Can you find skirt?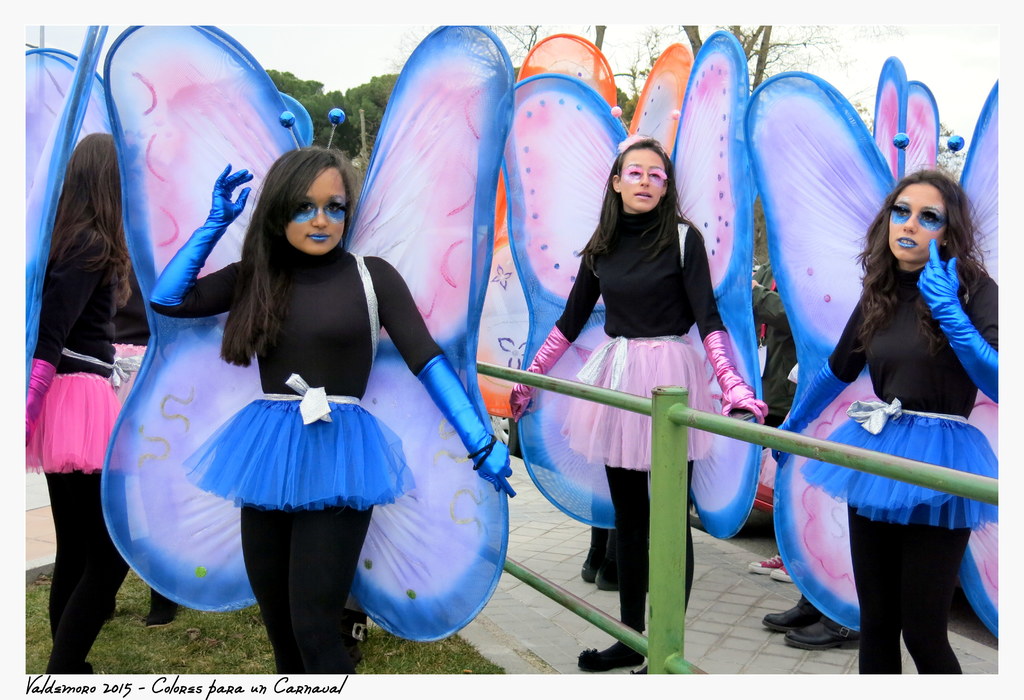
Yes, bounding box: locate(1, 369, 135, 475).
